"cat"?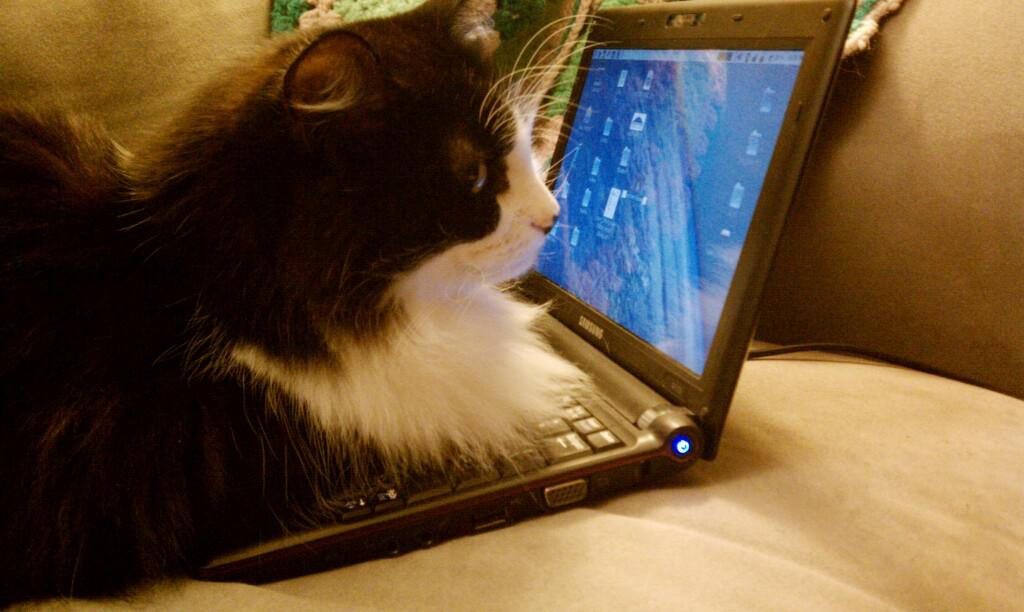
{"left": 0, "top": 0, "right": 624, "bottom": 601}
